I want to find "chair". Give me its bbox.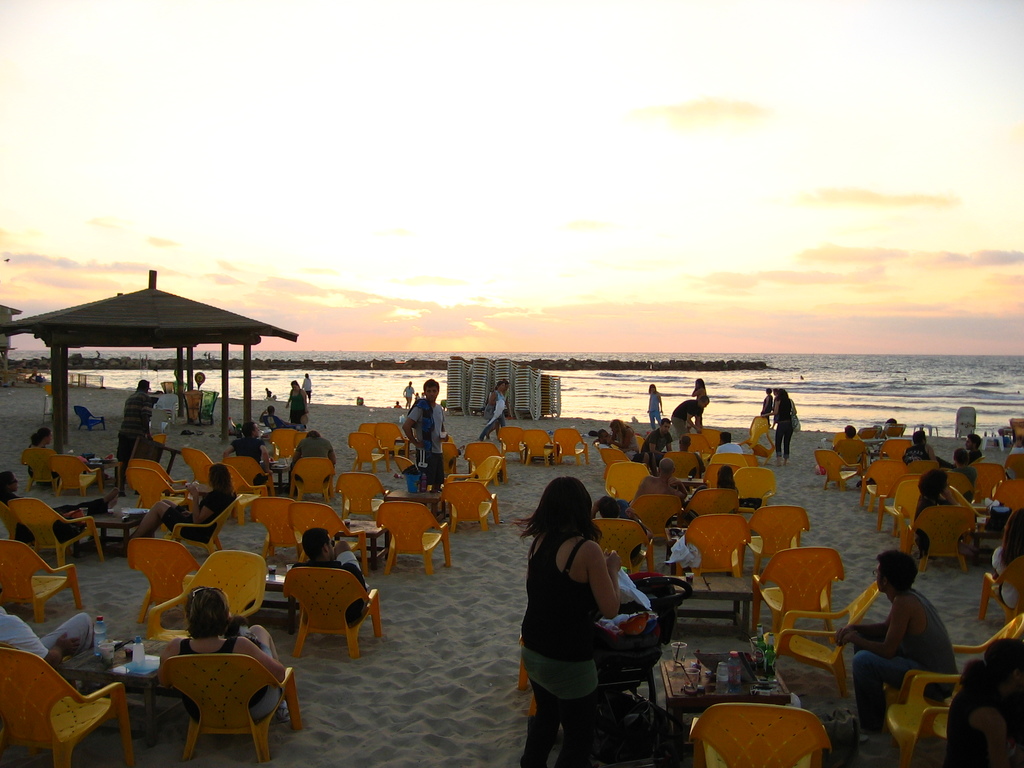
locate(374, 500, 453, 578).
